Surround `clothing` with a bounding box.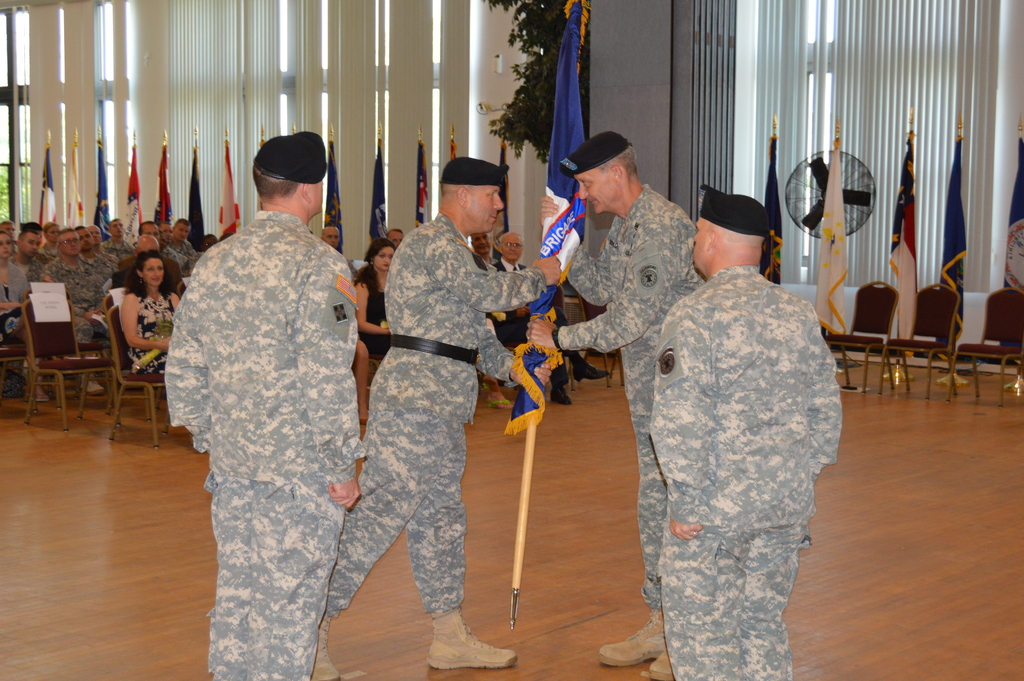
{"left": 660, "top": 271, "right": 855, "bottom": 674}.
